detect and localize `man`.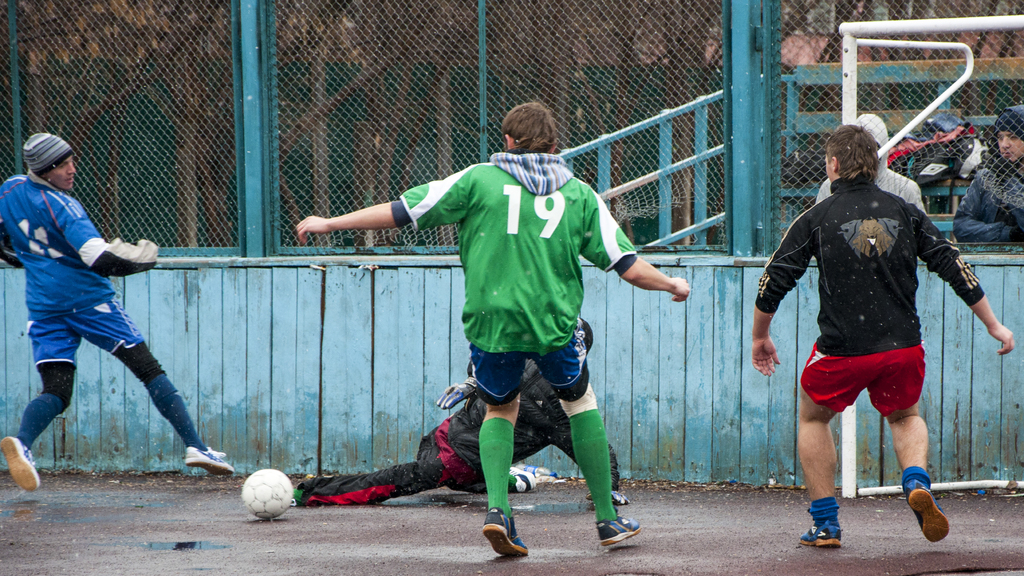
Localized at (291,100,688,560).
